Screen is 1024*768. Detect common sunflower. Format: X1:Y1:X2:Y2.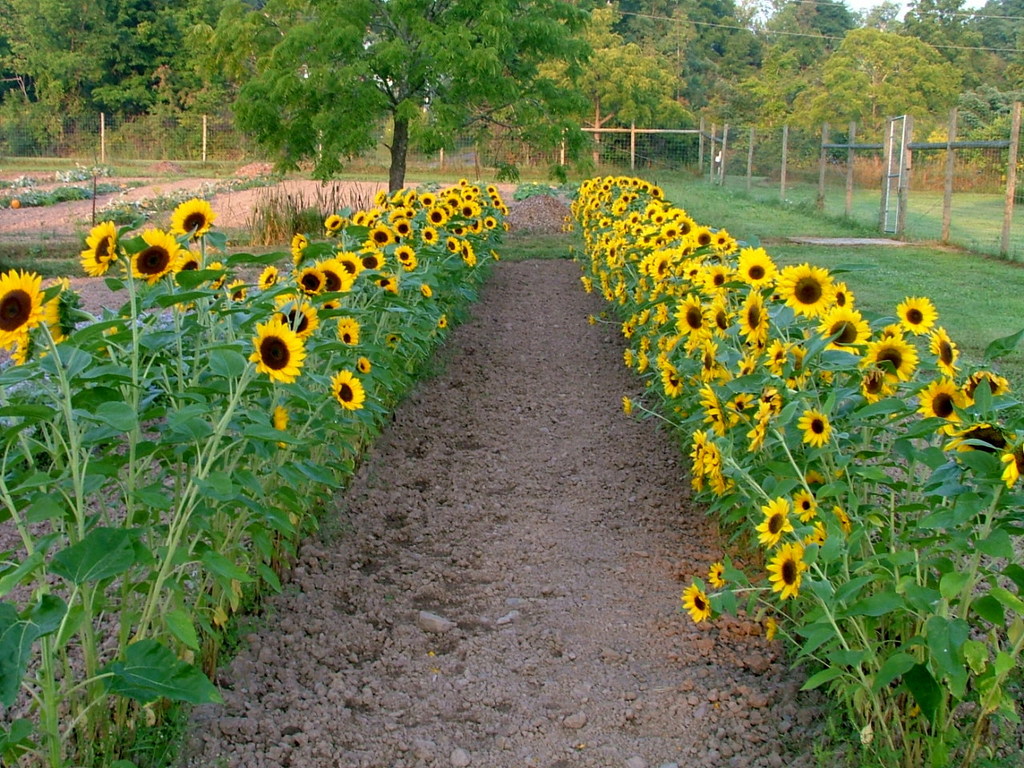
175:202:211:244.
